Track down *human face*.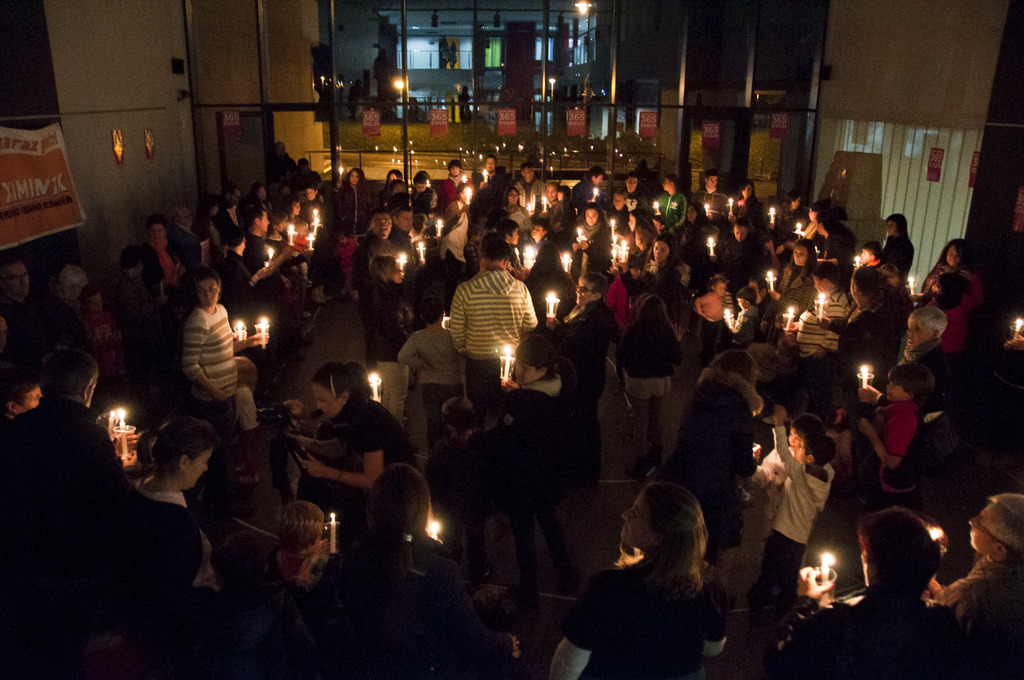
Tracked to bbox=[70, 282, 86, 299].
